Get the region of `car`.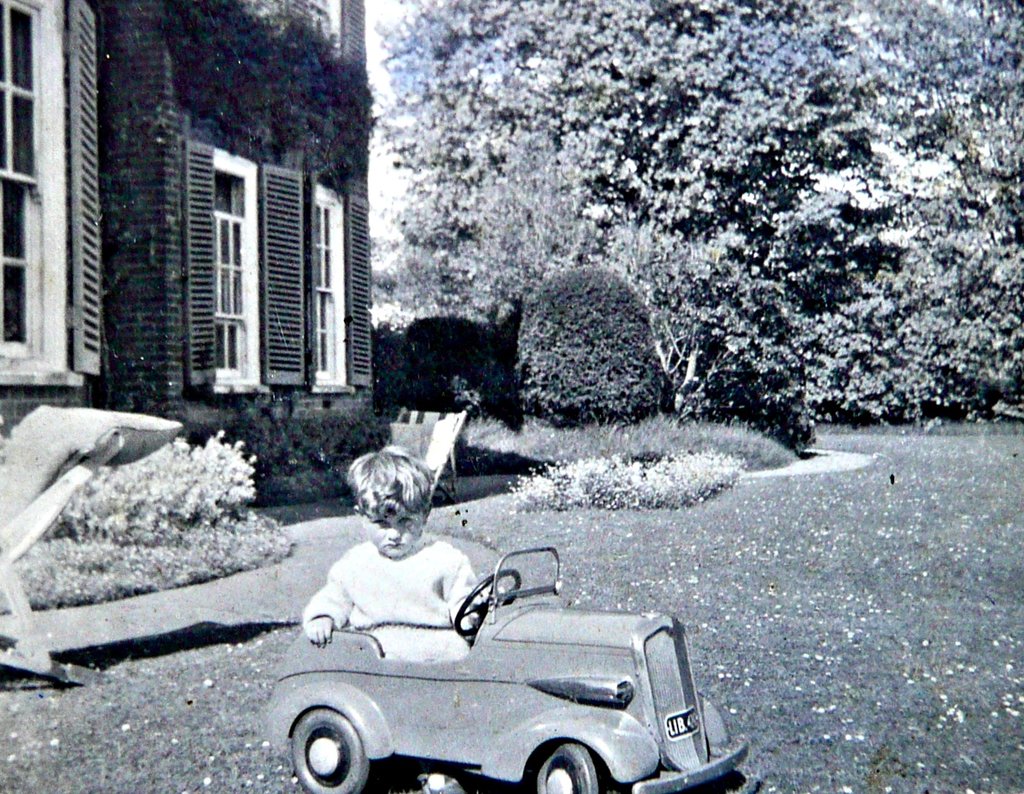
[262,544,753,793].
